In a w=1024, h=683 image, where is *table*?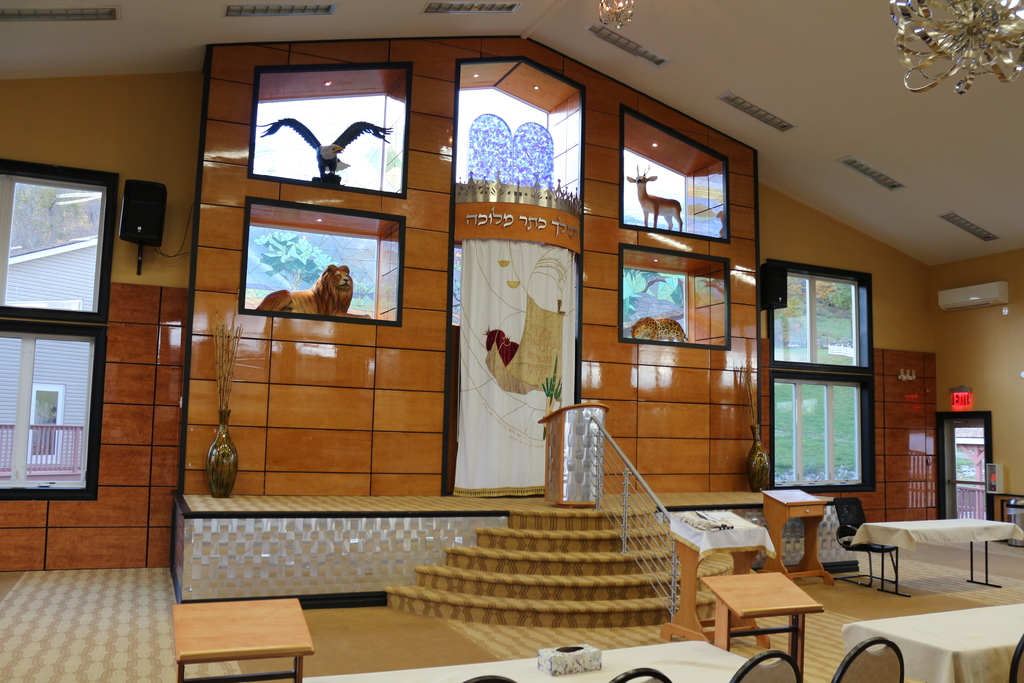
842/609/1023/682.
